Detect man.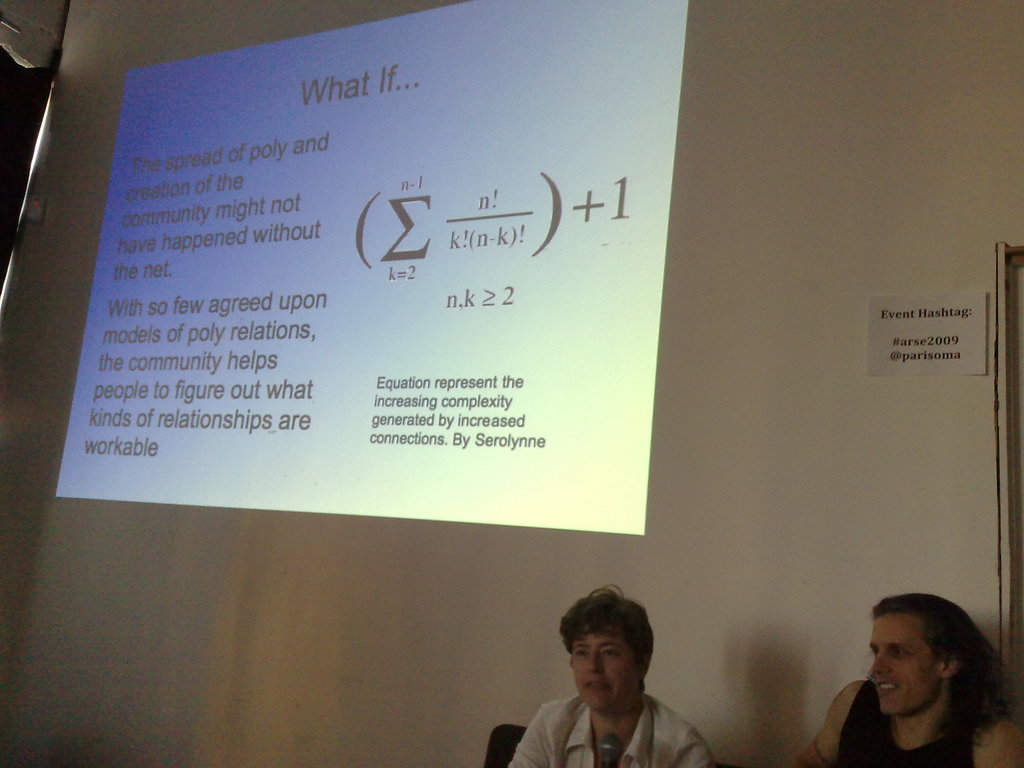
Detected at {"x1": 793, "y1": 590, "x2": 1023, "y2": 767}.
